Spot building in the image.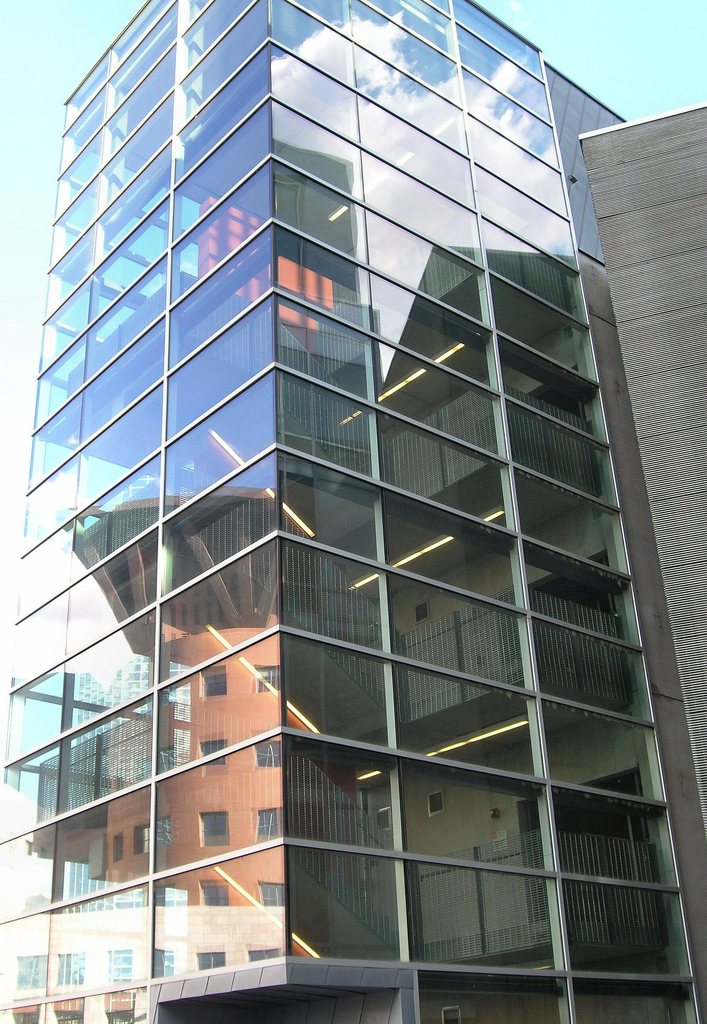
building found at locate(579, 109, 706, 1022).
